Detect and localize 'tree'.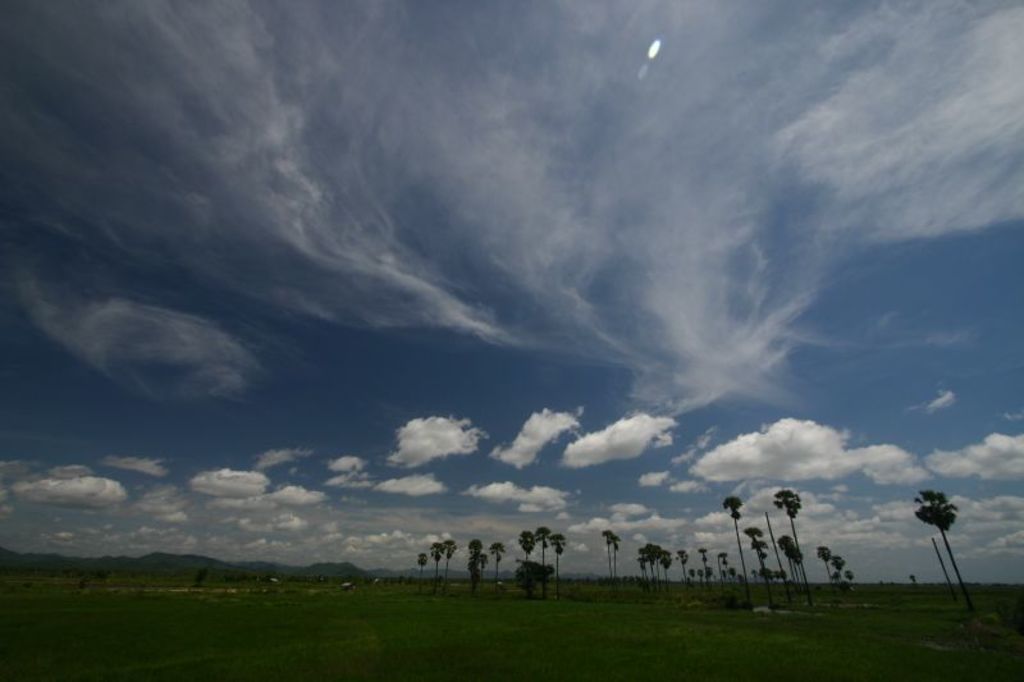
Localized at left=919, top=490, right=992, bottom=586.
